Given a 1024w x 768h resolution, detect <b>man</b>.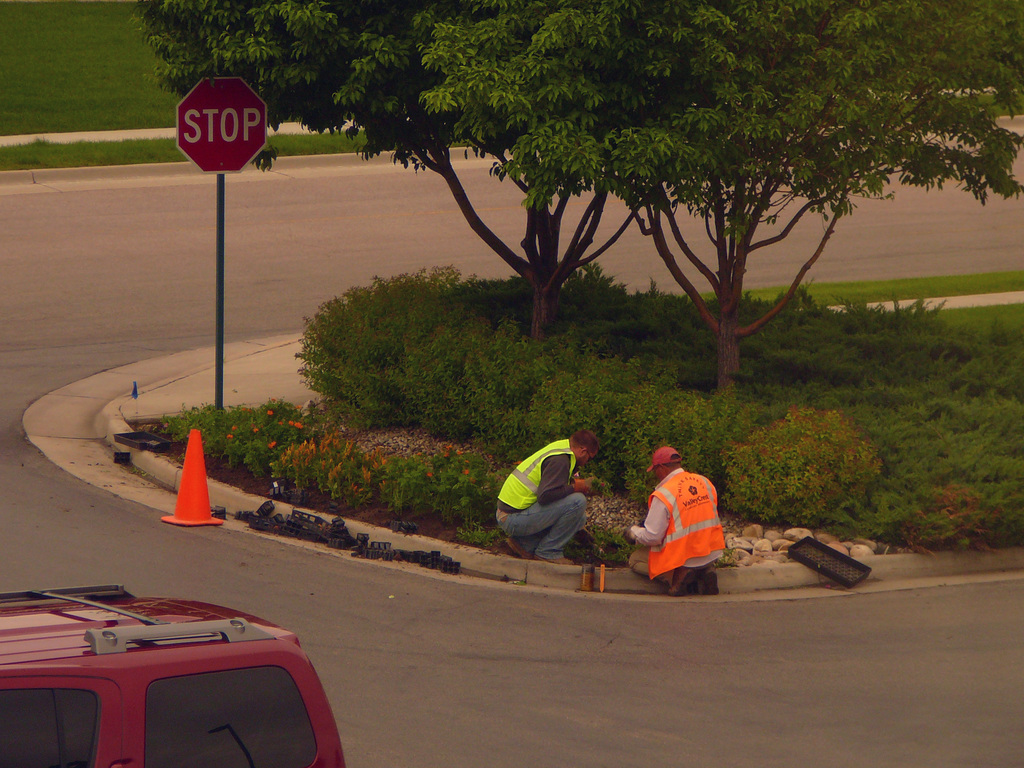
(495, 430, 609, 562).
